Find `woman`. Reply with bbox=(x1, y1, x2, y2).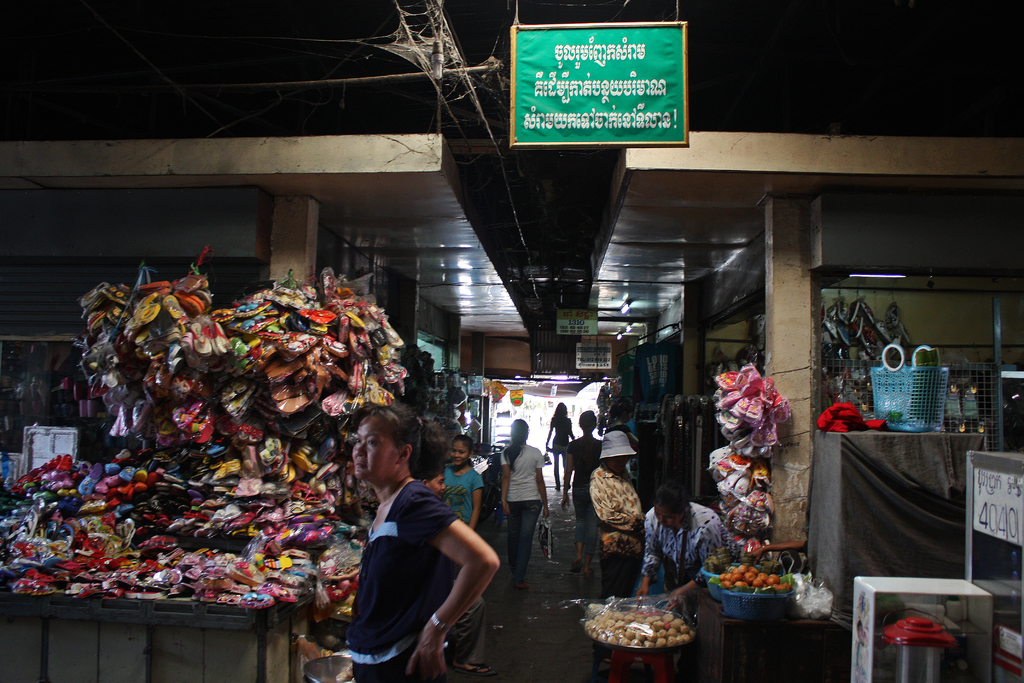
bbox=(559, 407, 602, 574).
